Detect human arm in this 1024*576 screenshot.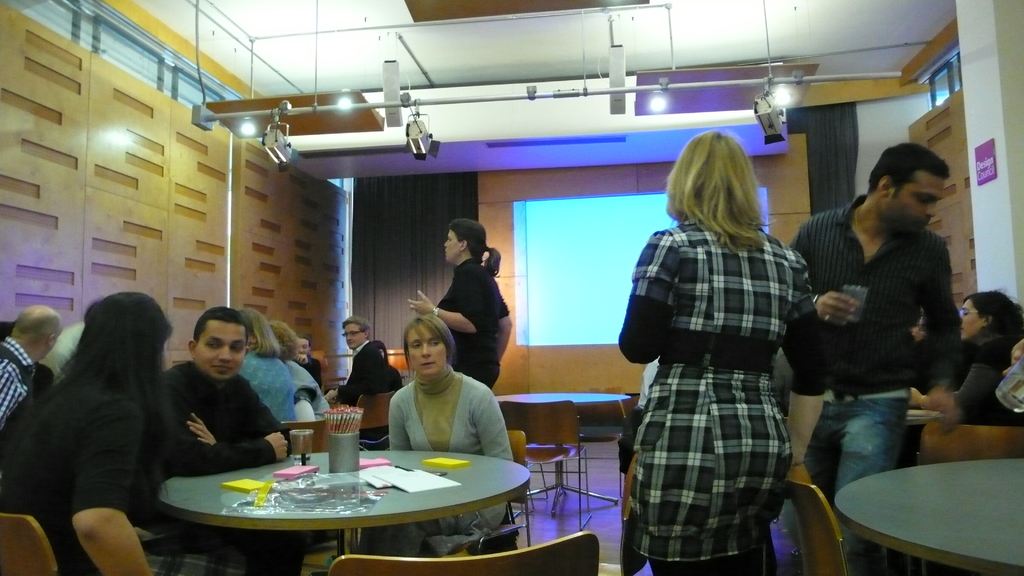
Detection: x1=390 y1=396 x2=410 y2=449.
